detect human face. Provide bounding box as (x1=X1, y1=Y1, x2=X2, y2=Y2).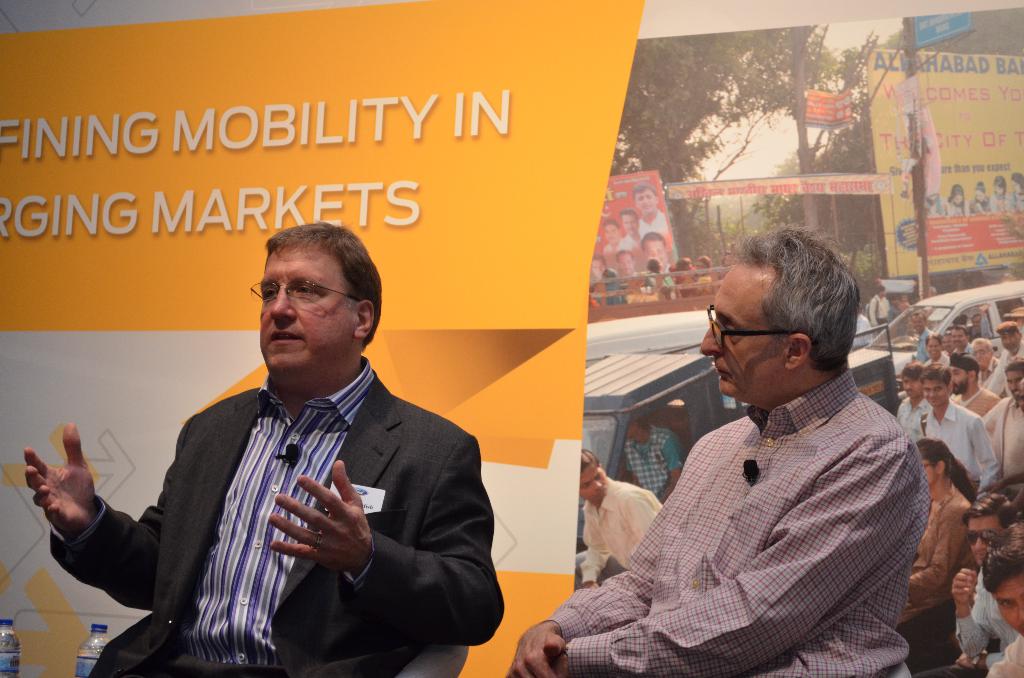
(x1=700, y1=265, x2=788, y2=396).
